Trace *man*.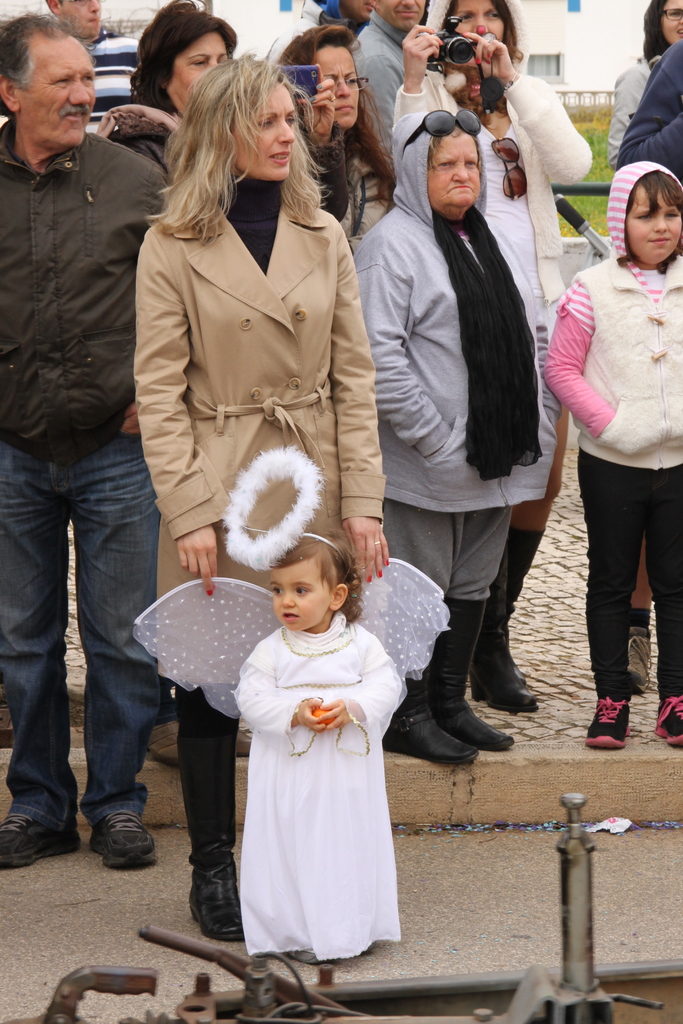
Traced to detection(51, 0, 144, 132).
